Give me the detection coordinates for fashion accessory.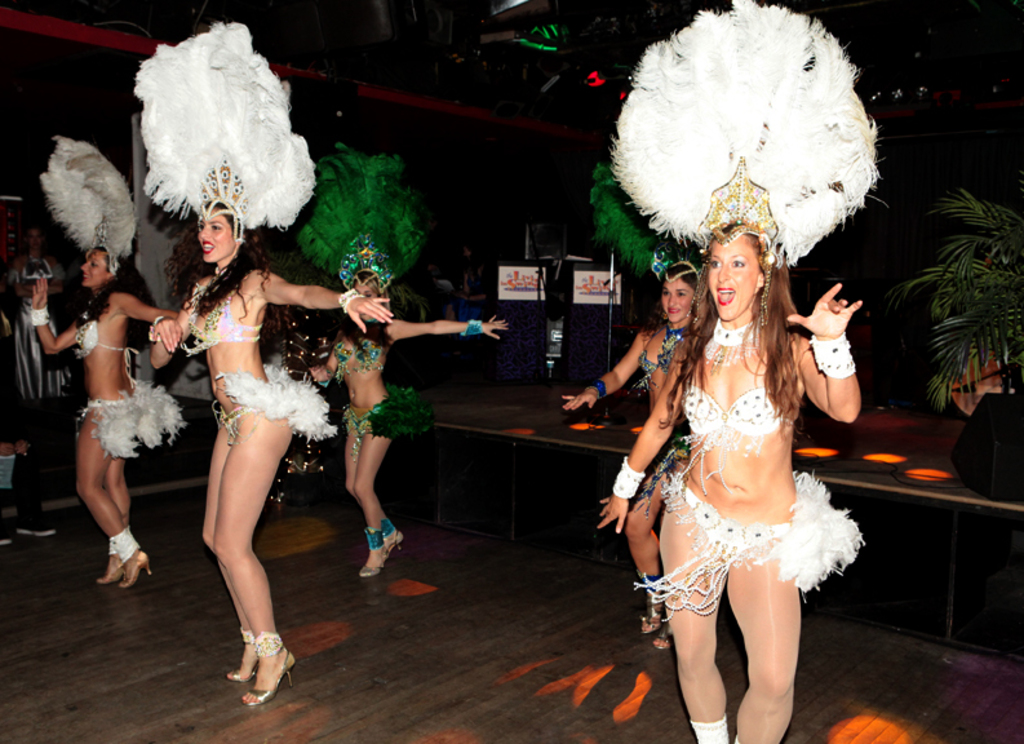
381,513,403,535.
